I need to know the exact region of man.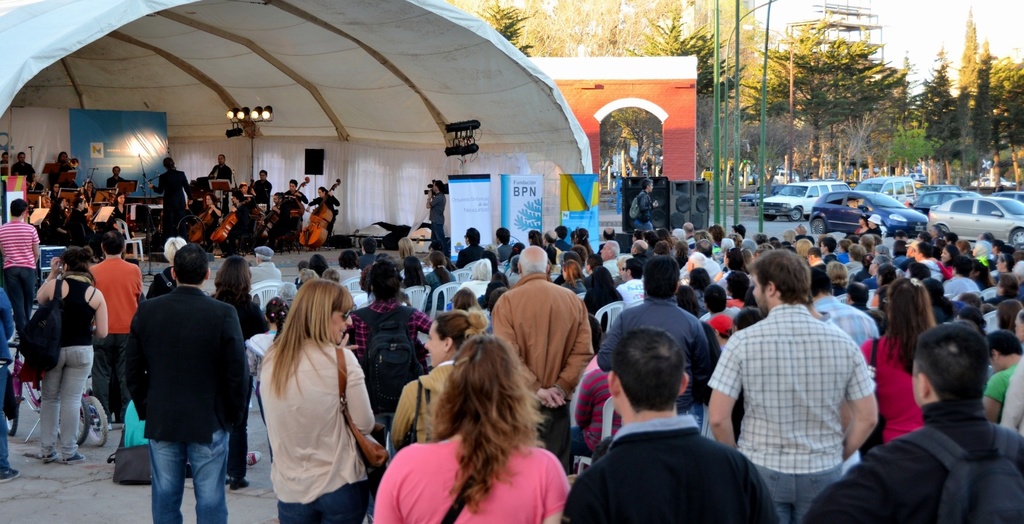
Region: (792, 237, 825, 269).
